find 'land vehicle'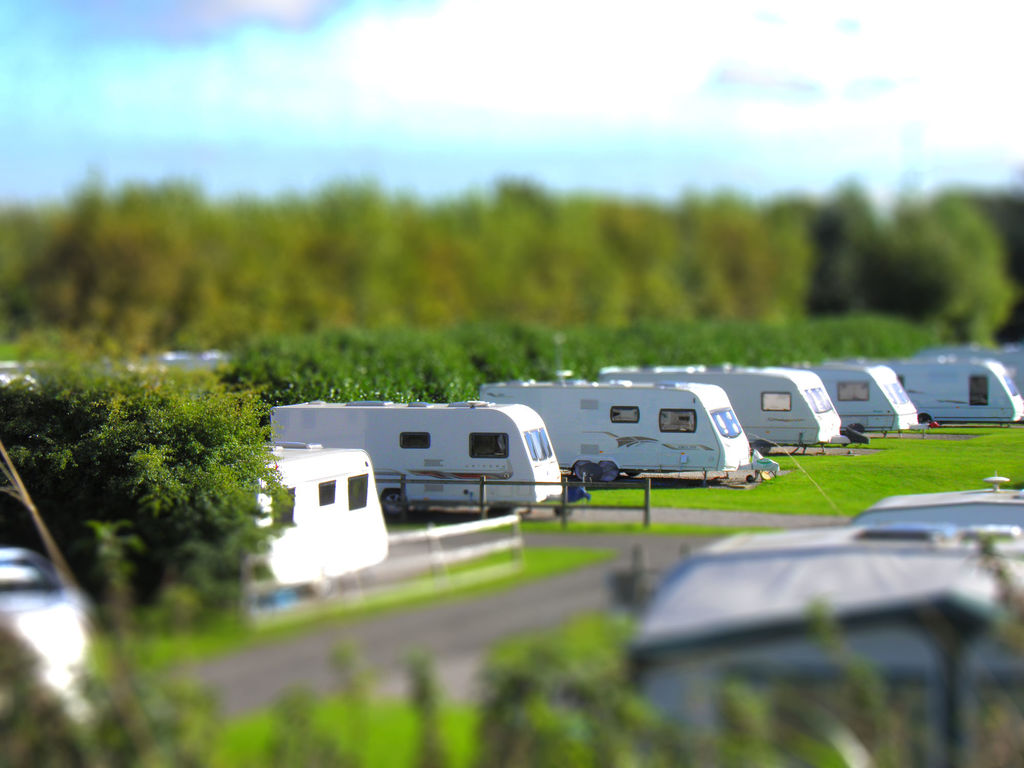
<bbox>267, 398, 563, 518</bbox>
